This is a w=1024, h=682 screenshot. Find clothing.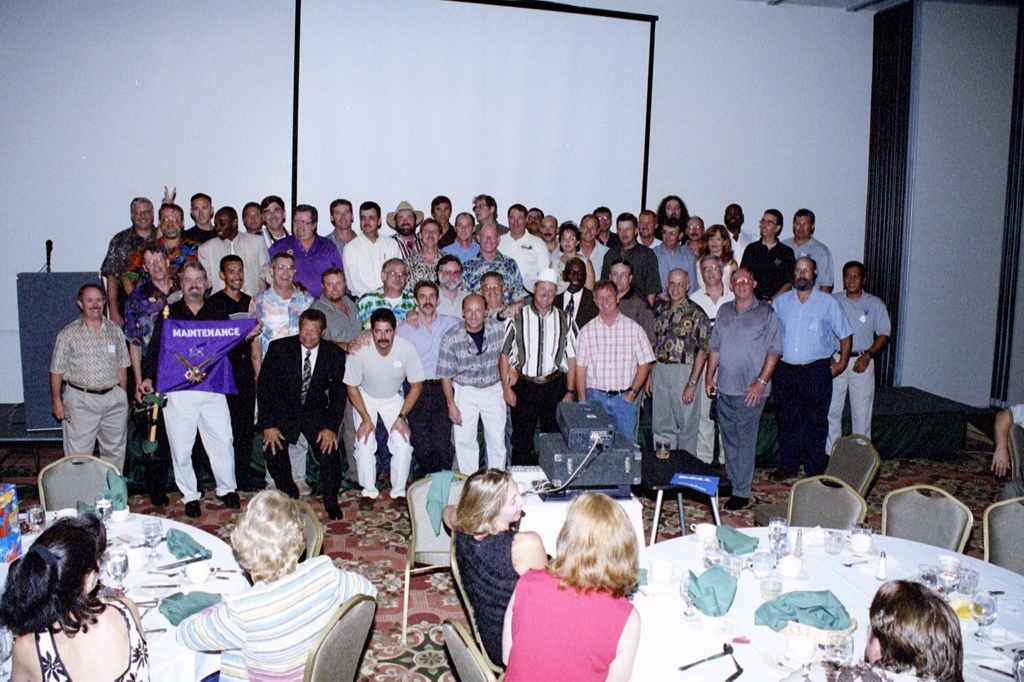
Bounding box: Rect(635, 238, 660, 244).
